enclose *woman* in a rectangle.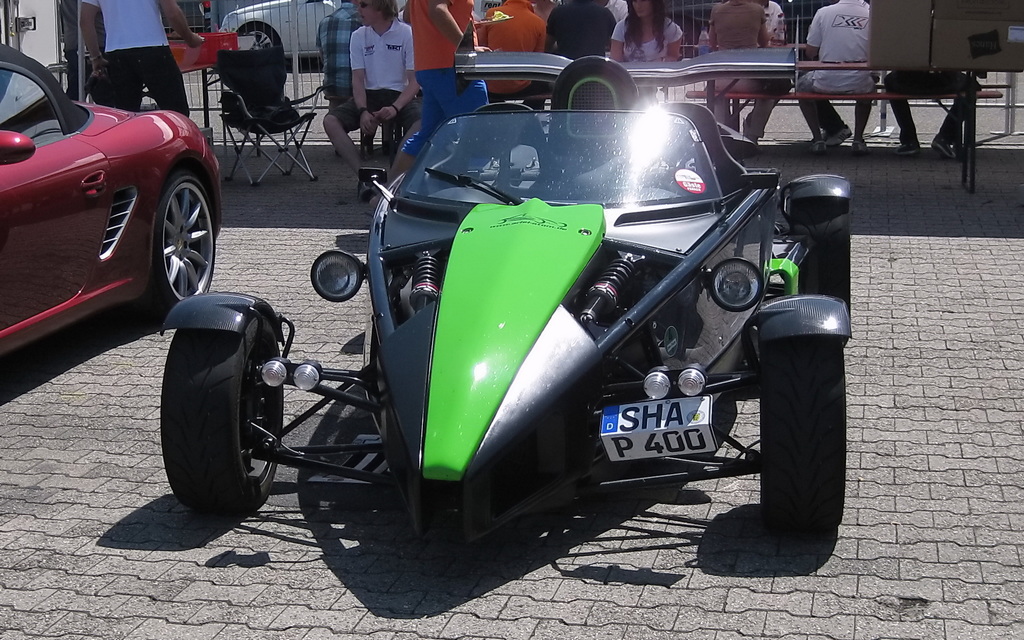
x1=611 y1=0 x2=684 y2=59.
